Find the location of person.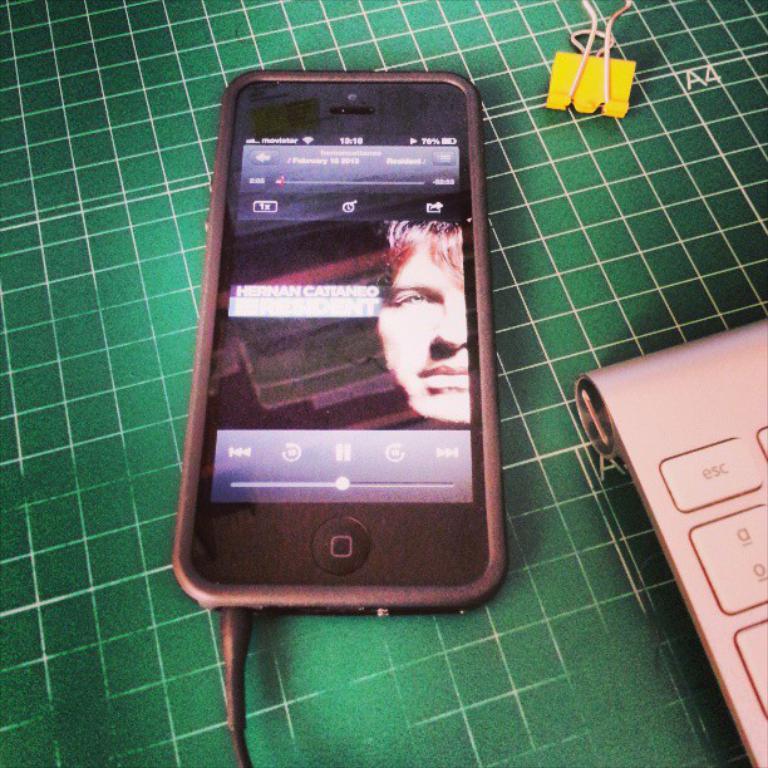
Location: l=373, t=217, r=467, b=423.
